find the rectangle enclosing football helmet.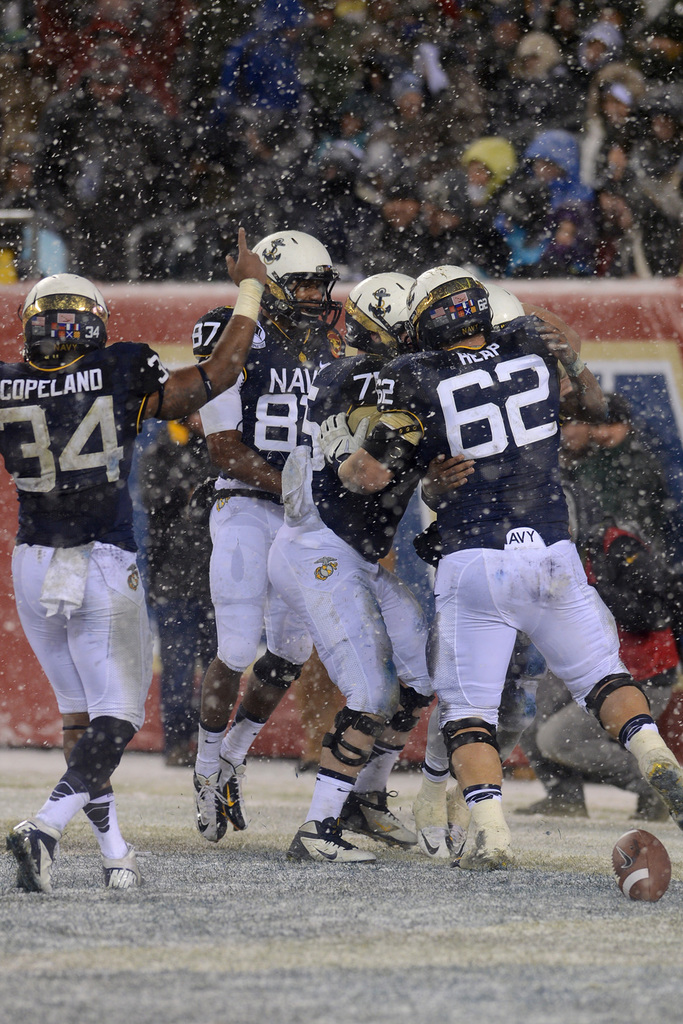
<box>402,261,497,340</box>.
